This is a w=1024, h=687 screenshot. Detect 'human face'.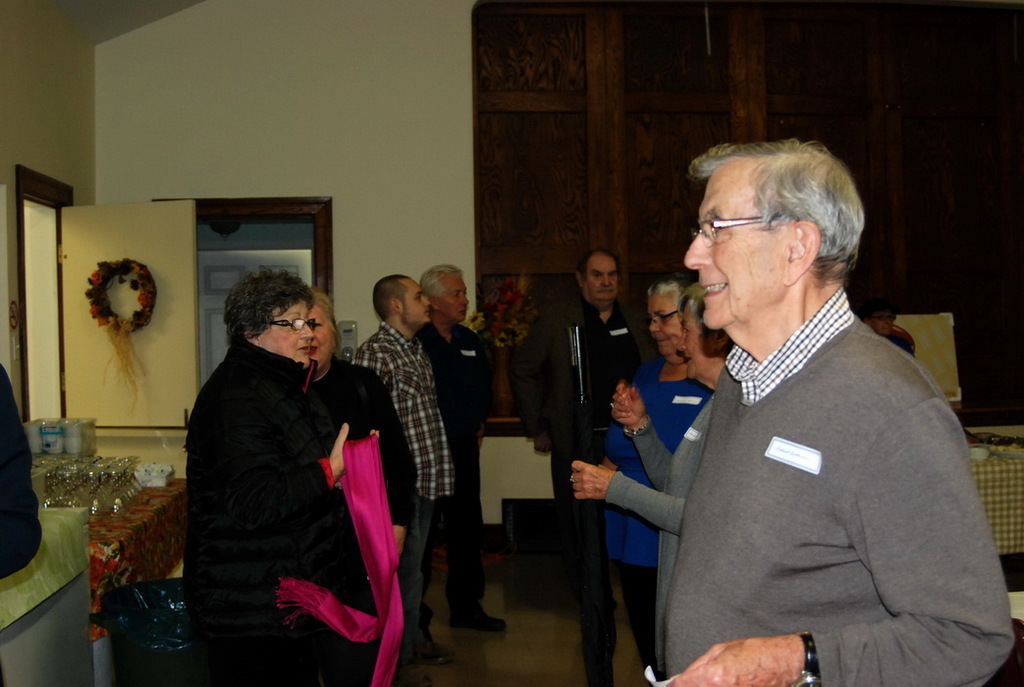
(672,299,703,378).
